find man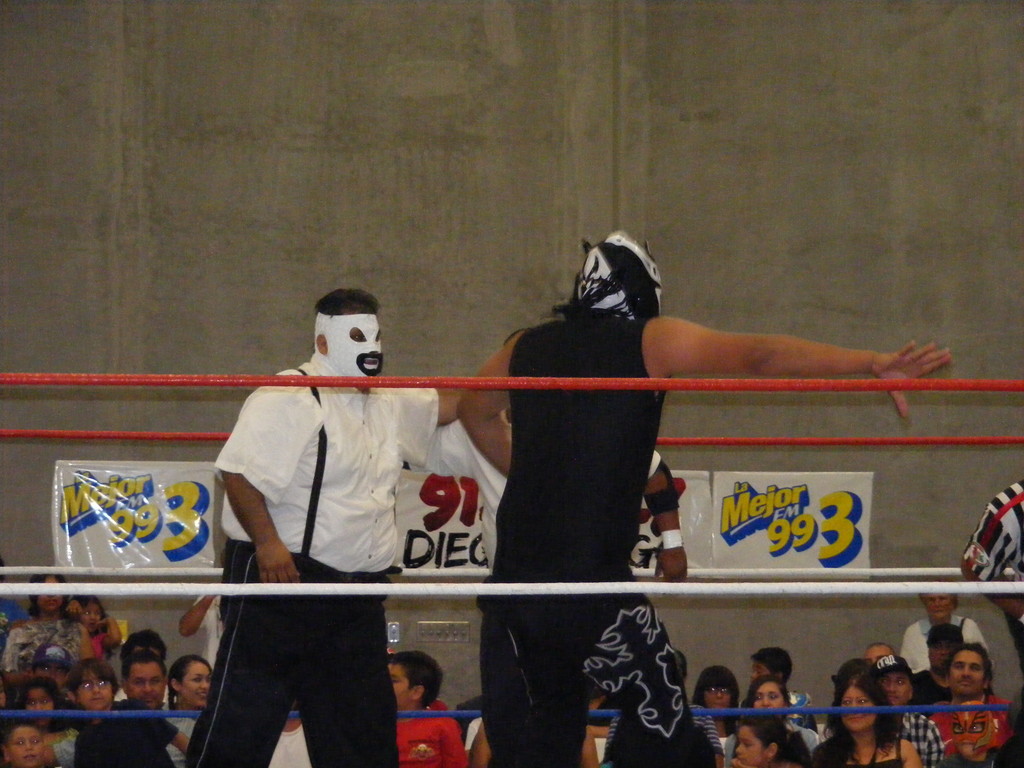
(left=178, top=287, right=461, bottom=767)
